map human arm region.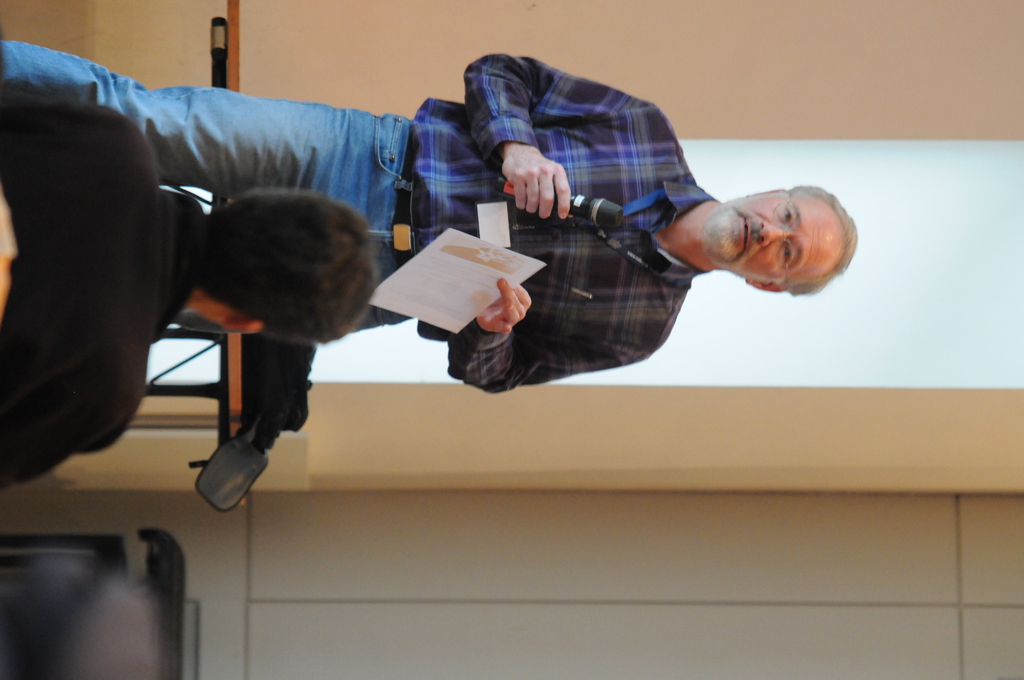
Mapped to (left=465, top=54, right=650, bottom=216).
